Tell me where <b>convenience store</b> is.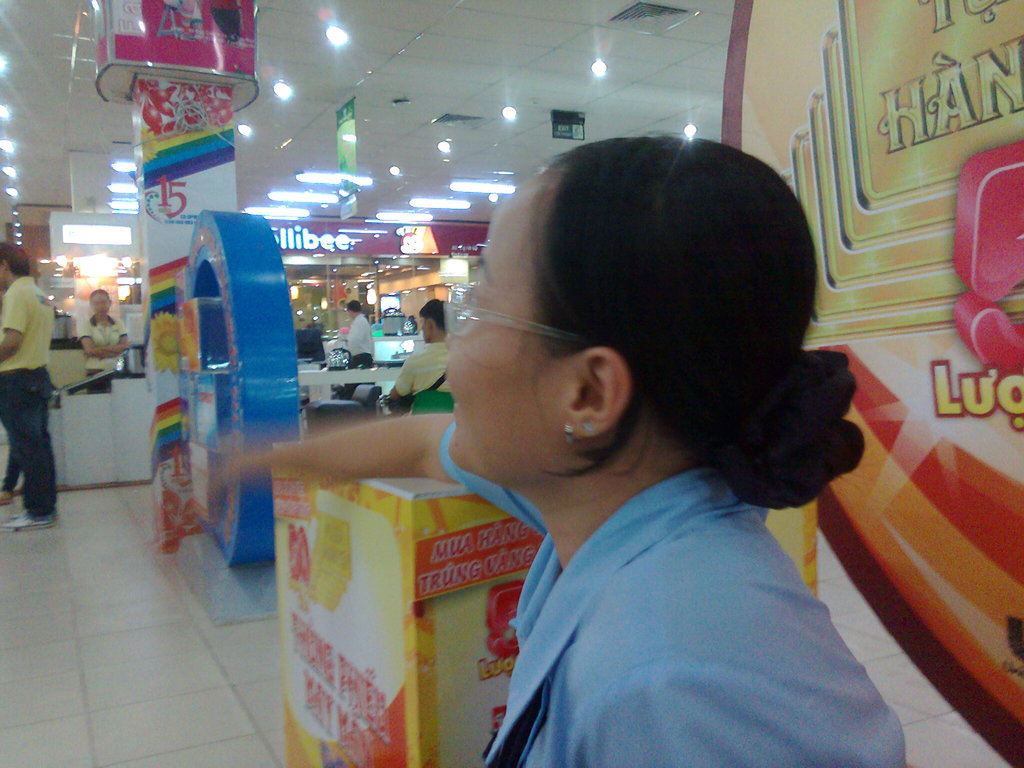
<b>convenience store</b> is at (left=0, top=33, right=1023, bottom=738).
